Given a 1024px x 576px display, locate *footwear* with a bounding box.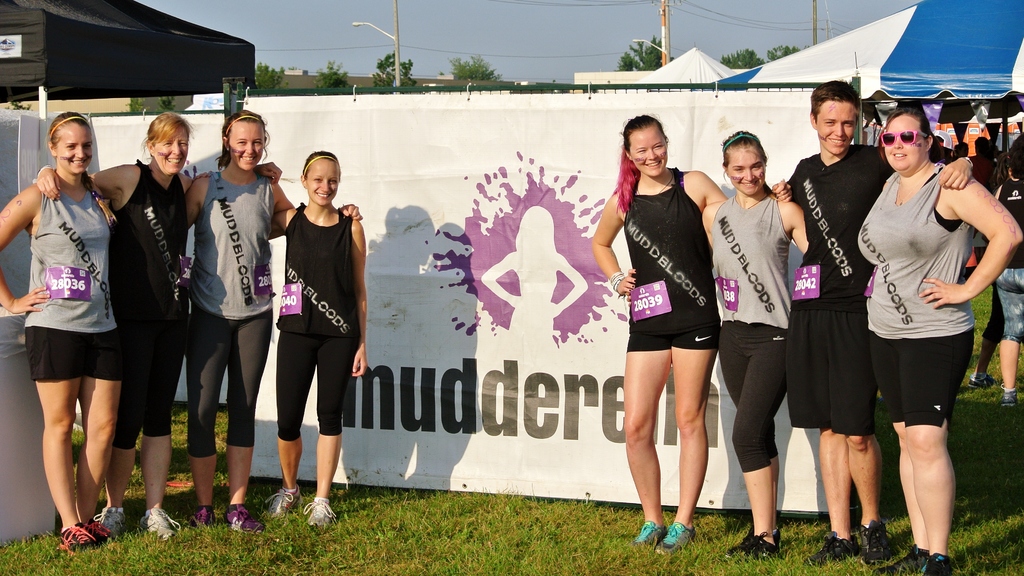
Located: {"left": 877, "top": 548, "right": 950, "bottom": 575}.
